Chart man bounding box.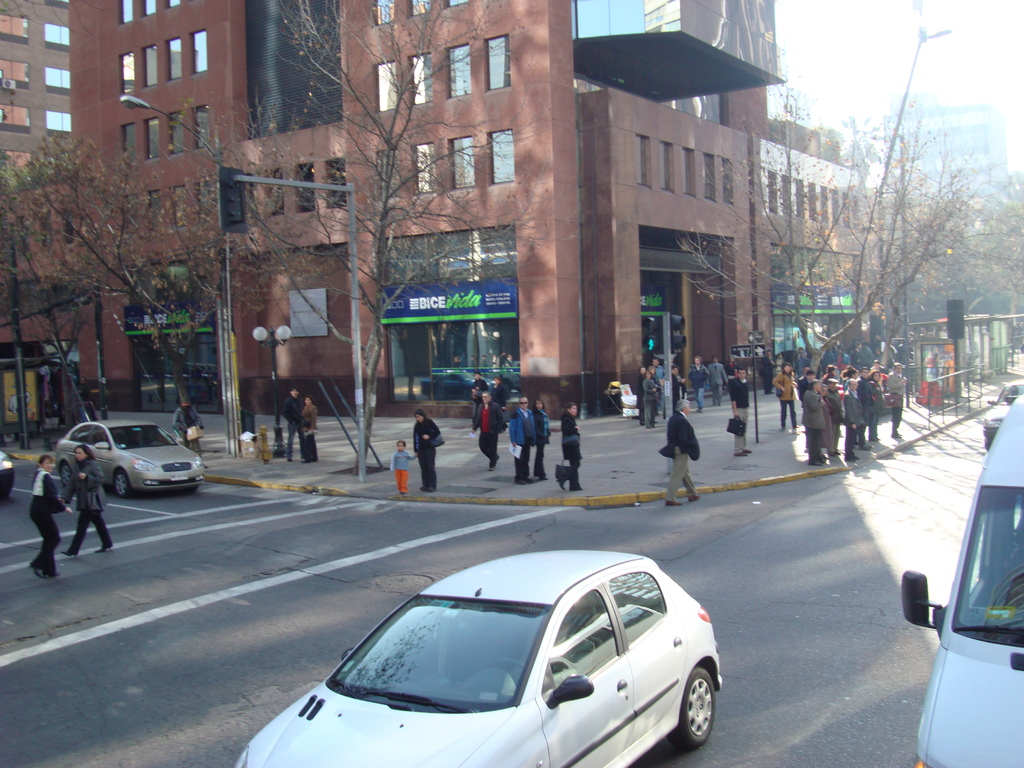
Charted: (706, 353, 728, 410).
